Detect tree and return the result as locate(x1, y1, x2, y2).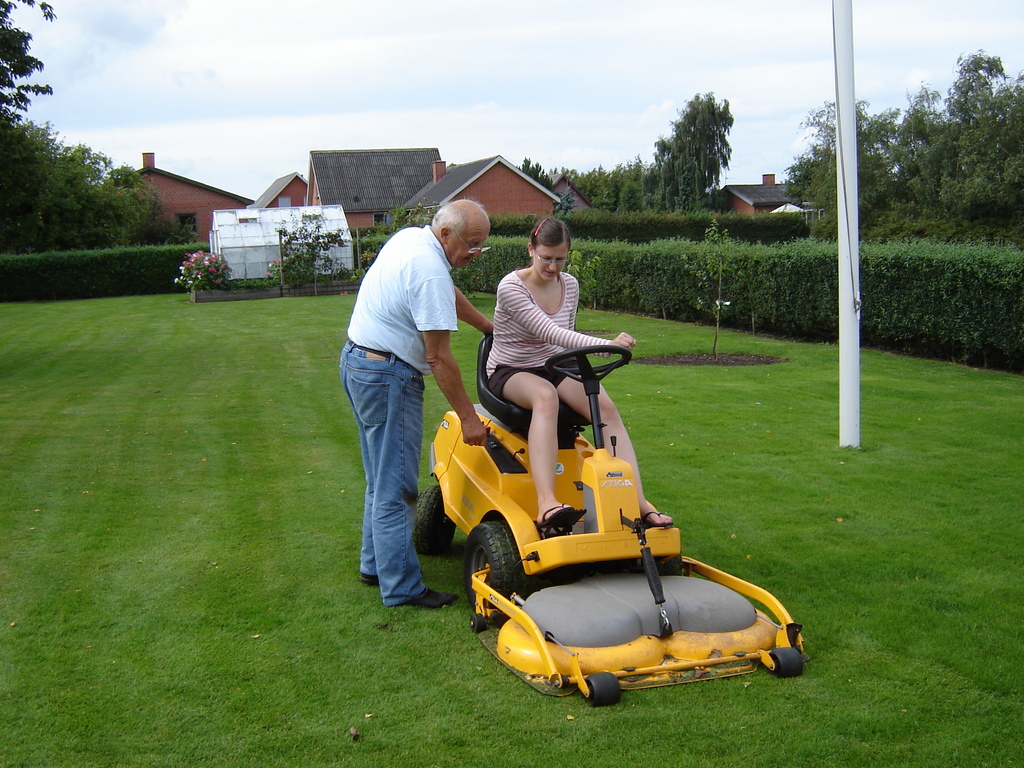
locate(514, 157, 653, 213).
